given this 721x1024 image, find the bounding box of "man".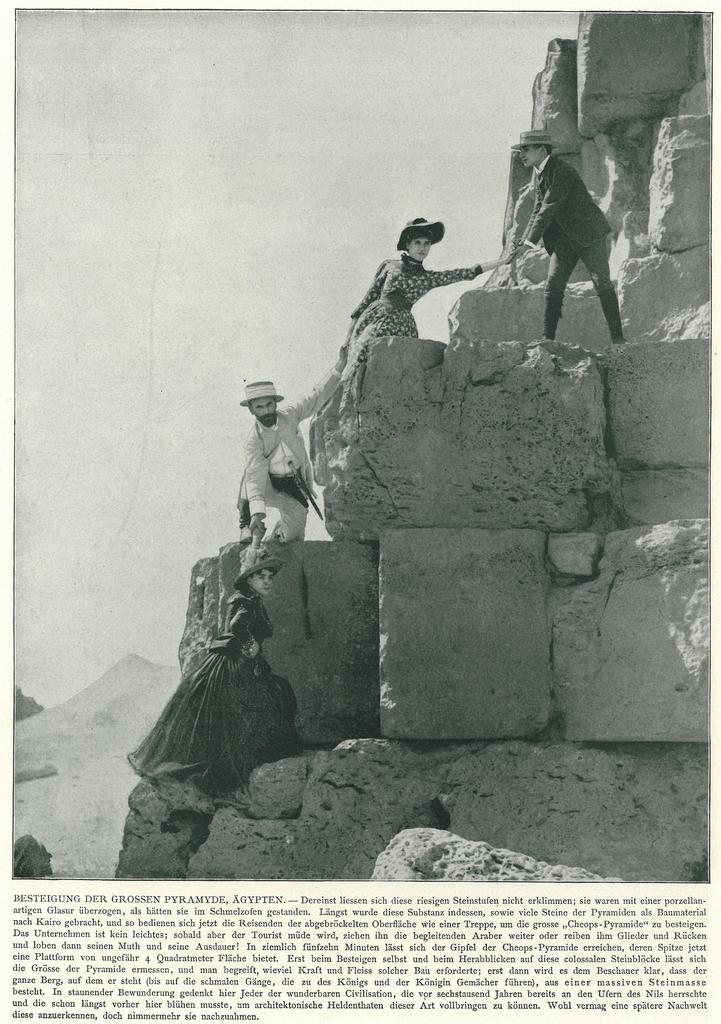
select_region(511, 116, 628, 347).
